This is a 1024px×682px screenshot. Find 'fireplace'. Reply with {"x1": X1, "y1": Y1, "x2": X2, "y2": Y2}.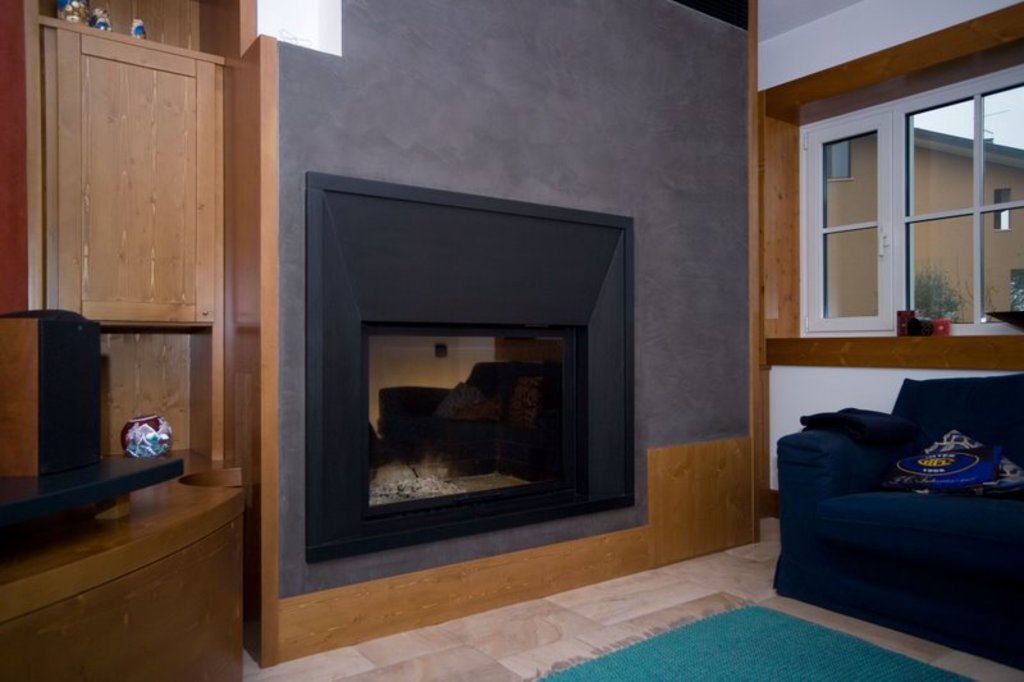
{"x1": 274, "y1": 173, "x2": 654, "y2": 601}.
